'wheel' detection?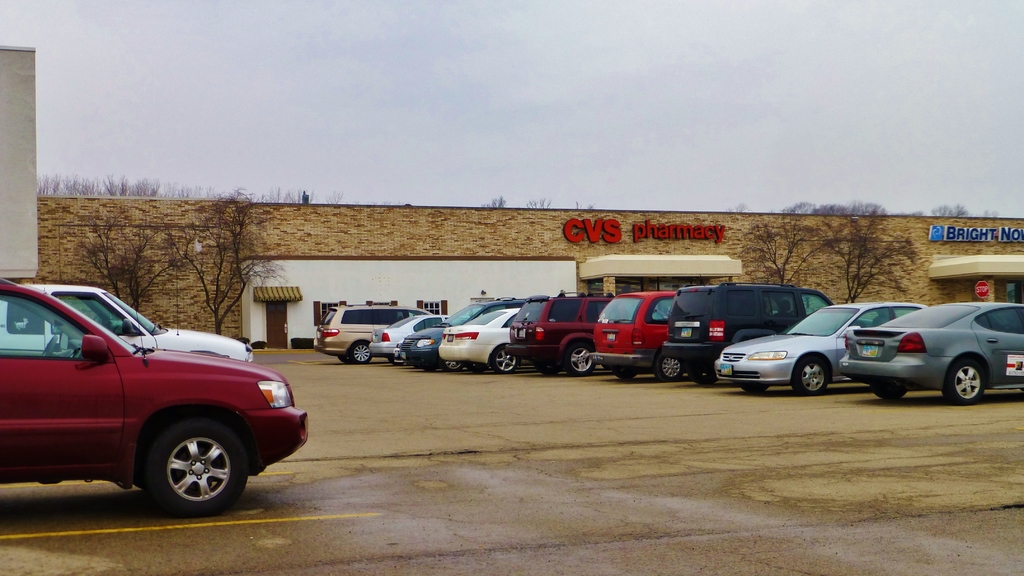
488,346,520,376
